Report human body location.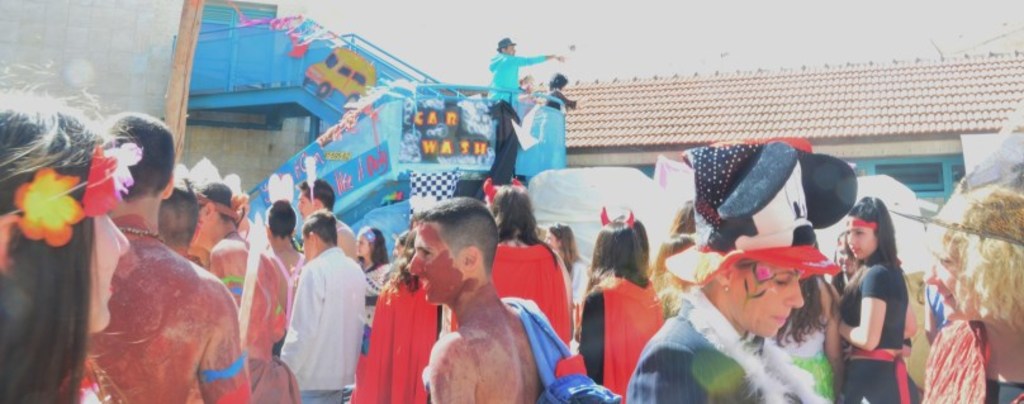
Report: [485,29,563,191].
